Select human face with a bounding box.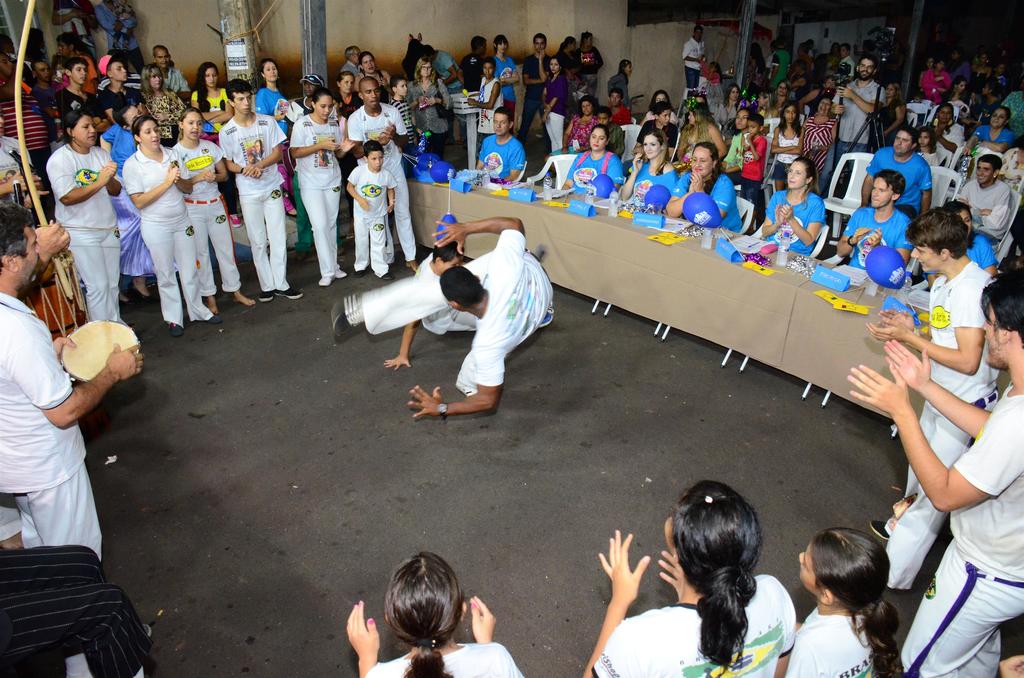
956:211:974:236.
